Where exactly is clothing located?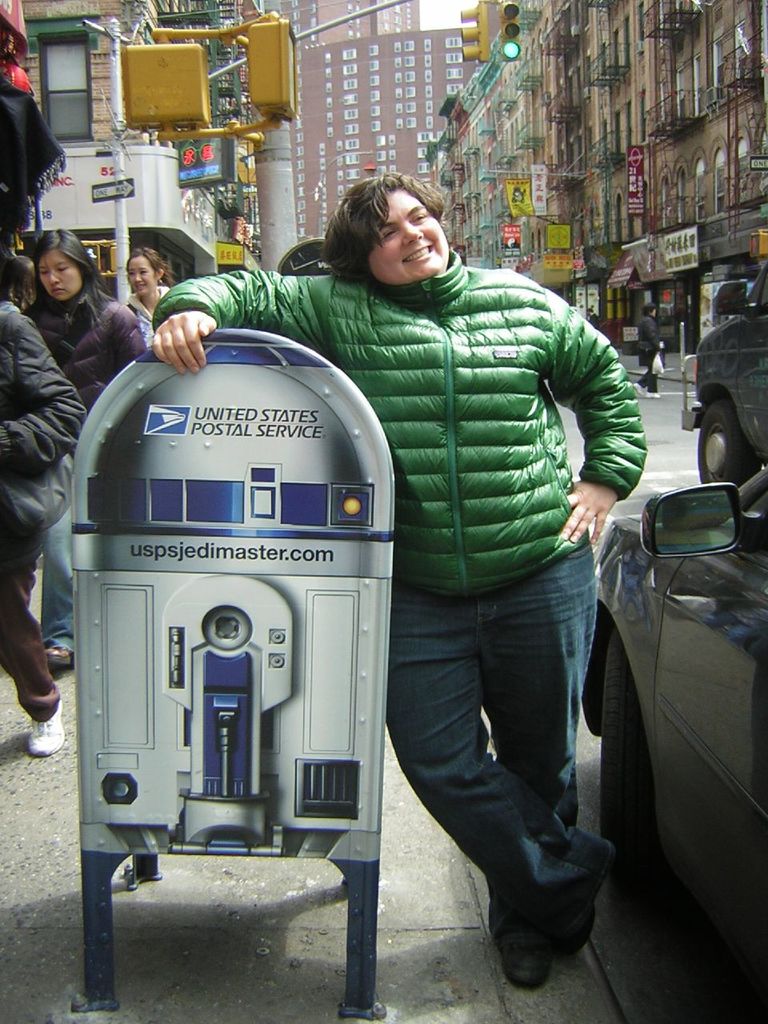
Its bounding box is 22, 282, 147, 412.
